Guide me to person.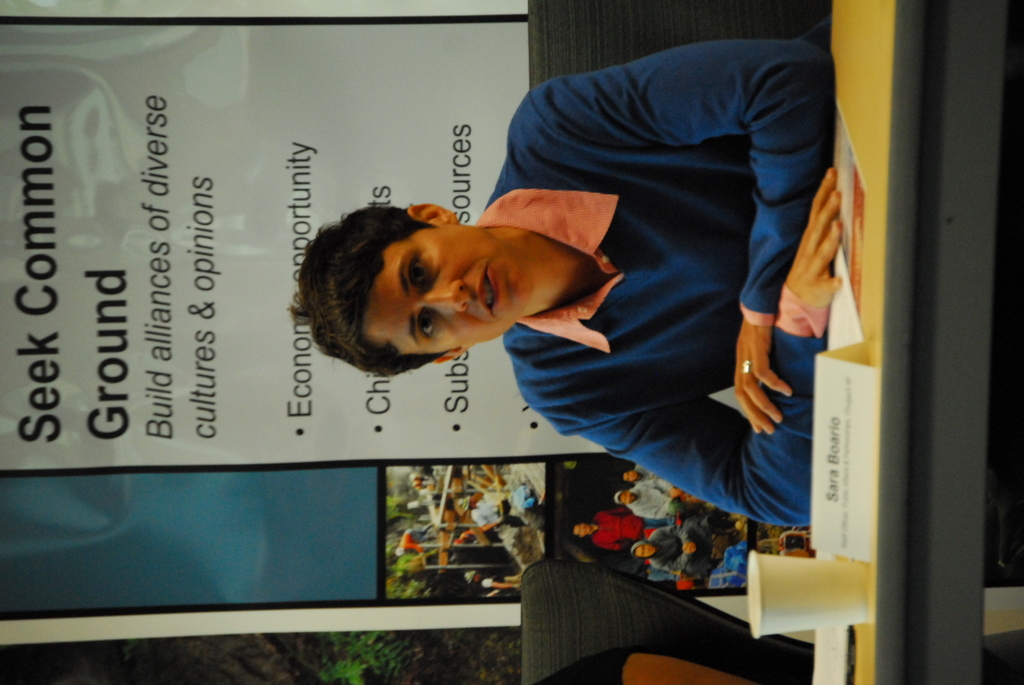
Guidance: (346,42,861,599).
